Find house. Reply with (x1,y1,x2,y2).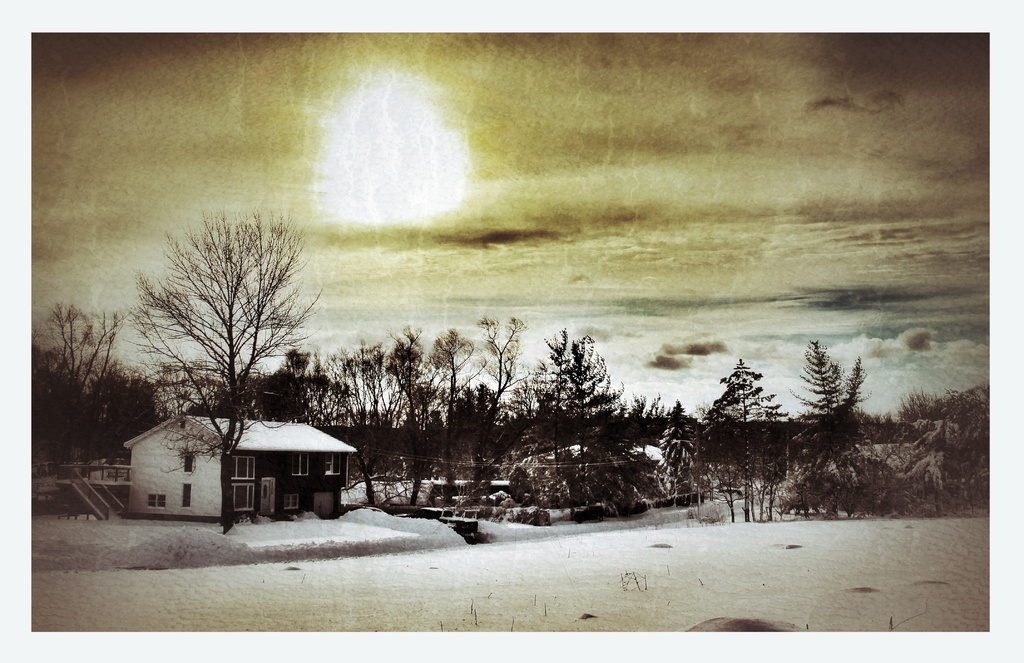
(150,410,360,532).
